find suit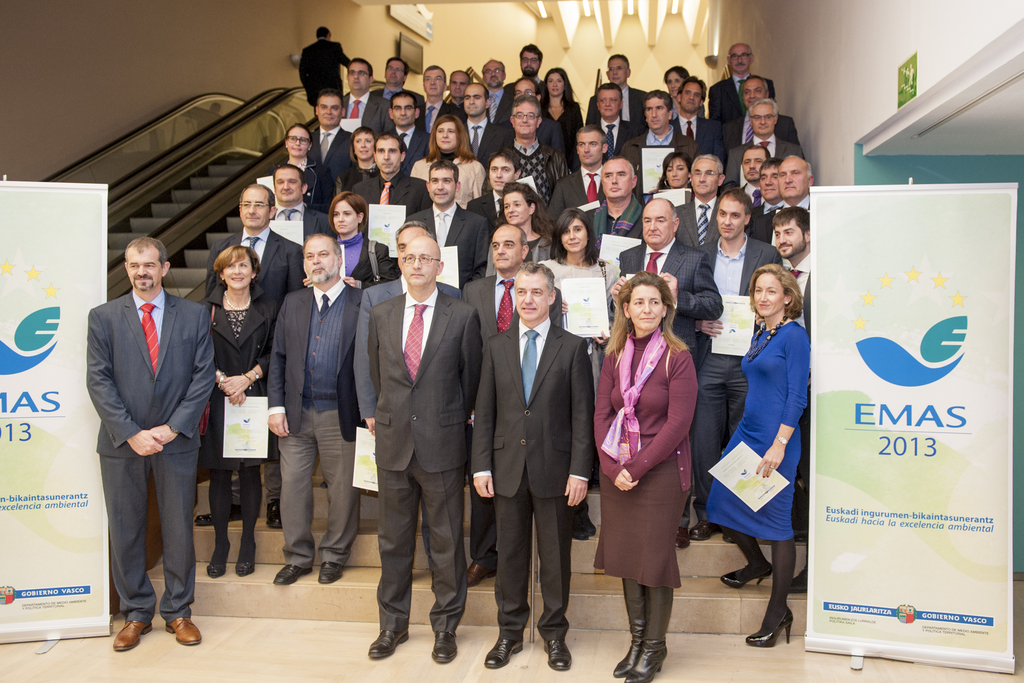
x1=351 y1=272 x2=462 y2=573
